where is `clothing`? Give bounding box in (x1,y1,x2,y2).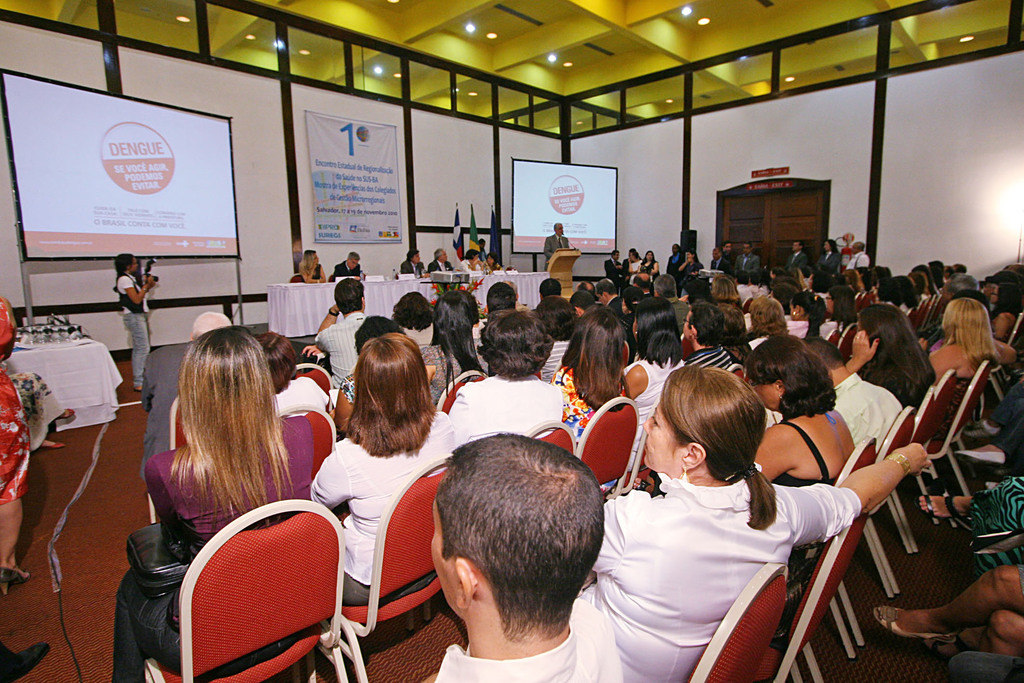
(719,251,740,265).
